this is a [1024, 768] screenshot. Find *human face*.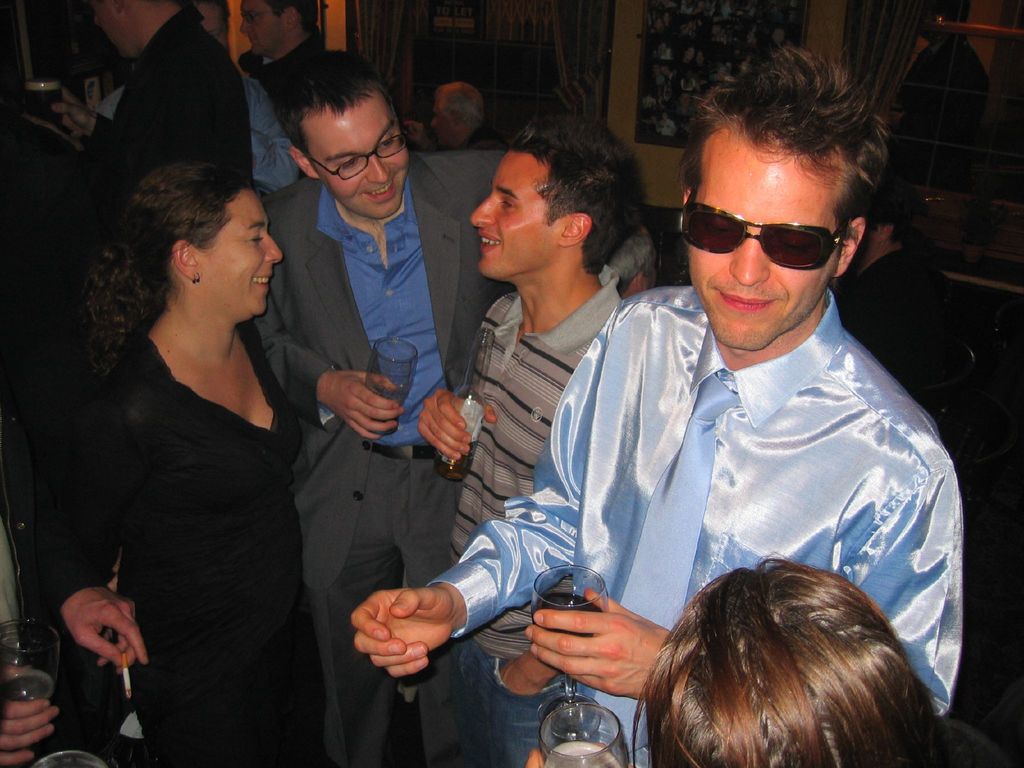
Bounding box: 469, 147, 566, 282.
